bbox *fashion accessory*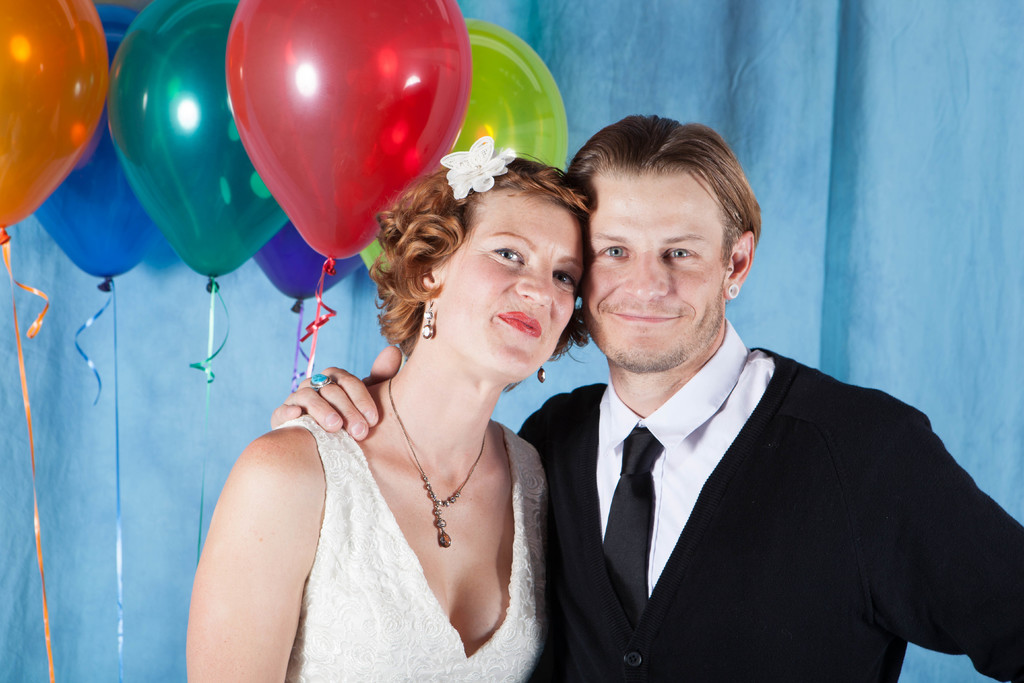
l=387, t=375, r=487, b=546
